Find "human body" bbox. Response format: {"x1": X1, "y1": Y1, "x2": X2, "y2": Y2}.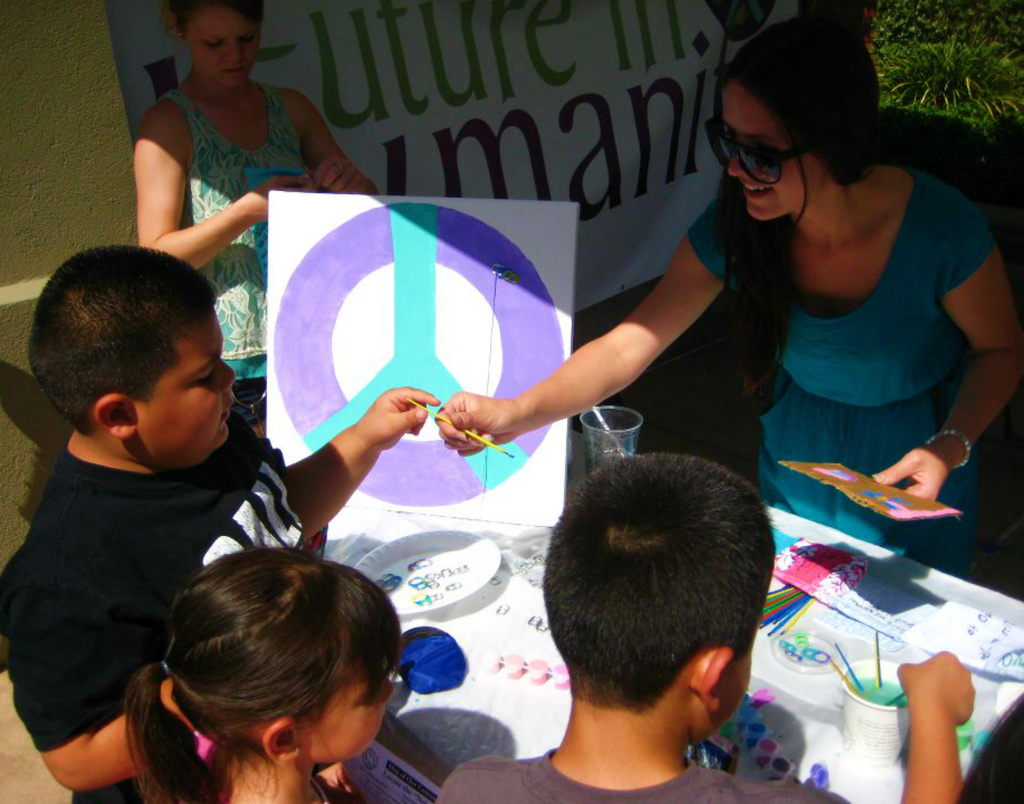
{"x1": 435, "y1": 12, "x2": 1021, "y2": 562}.
